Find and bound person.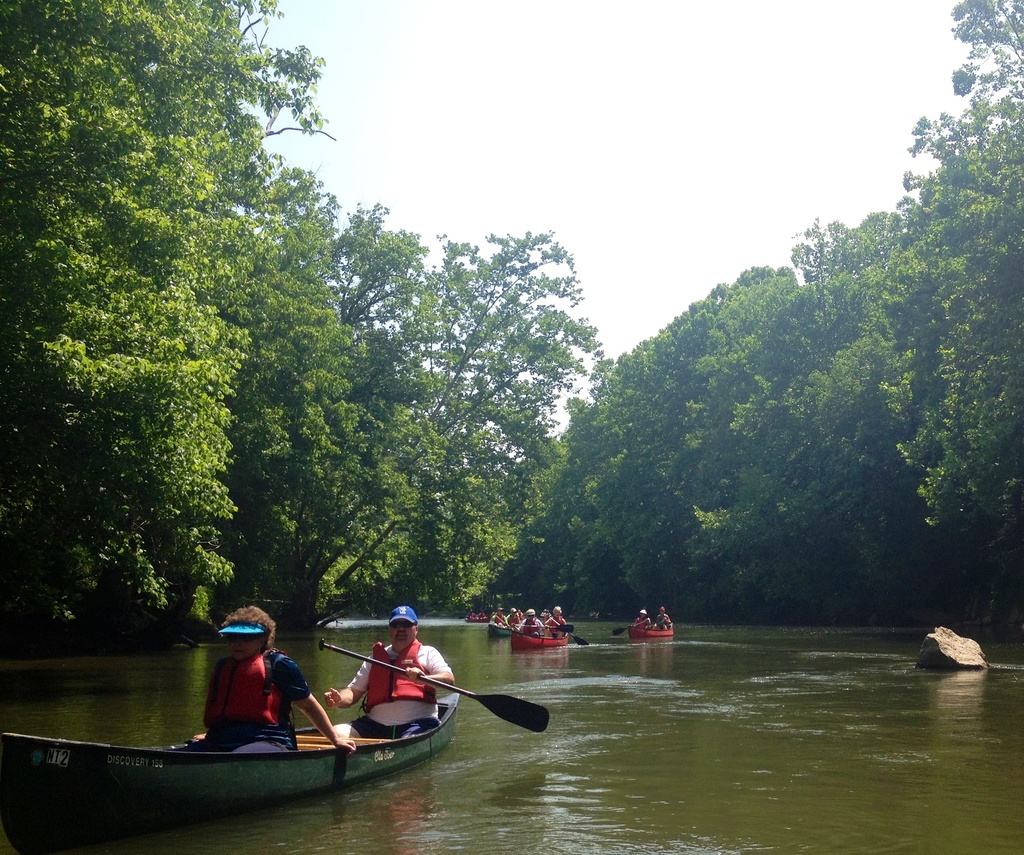
Bound: 546, 608, 568, 643.
